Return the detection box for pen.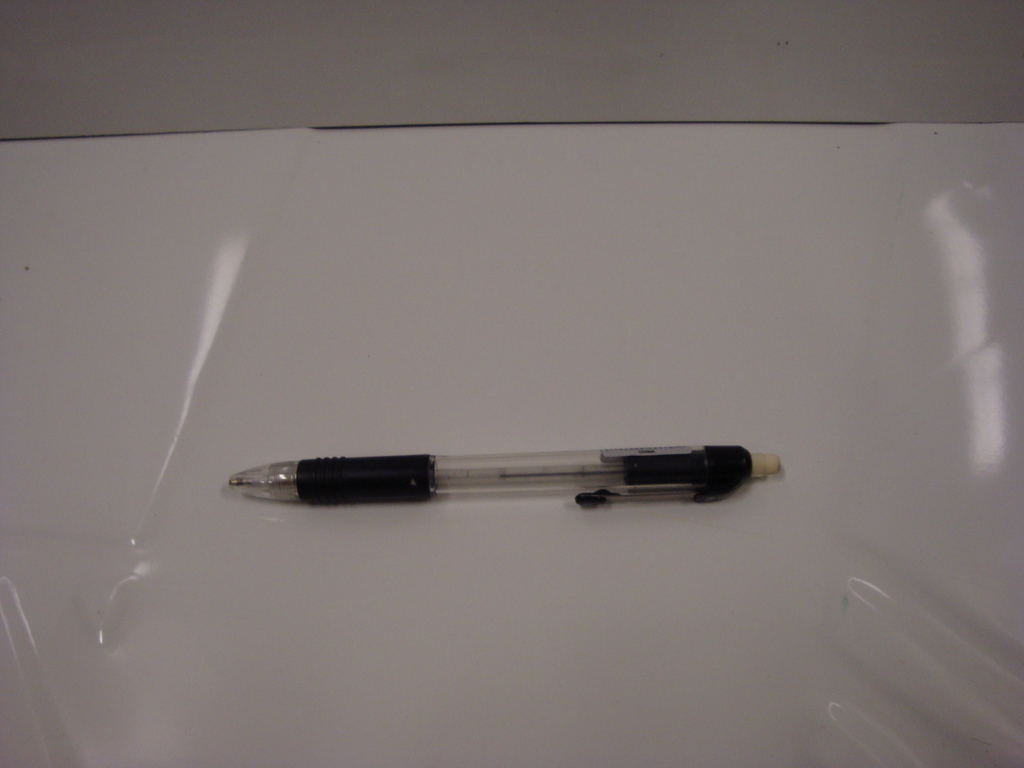
[x1=228, y1=444, x2=785, y2=511].
